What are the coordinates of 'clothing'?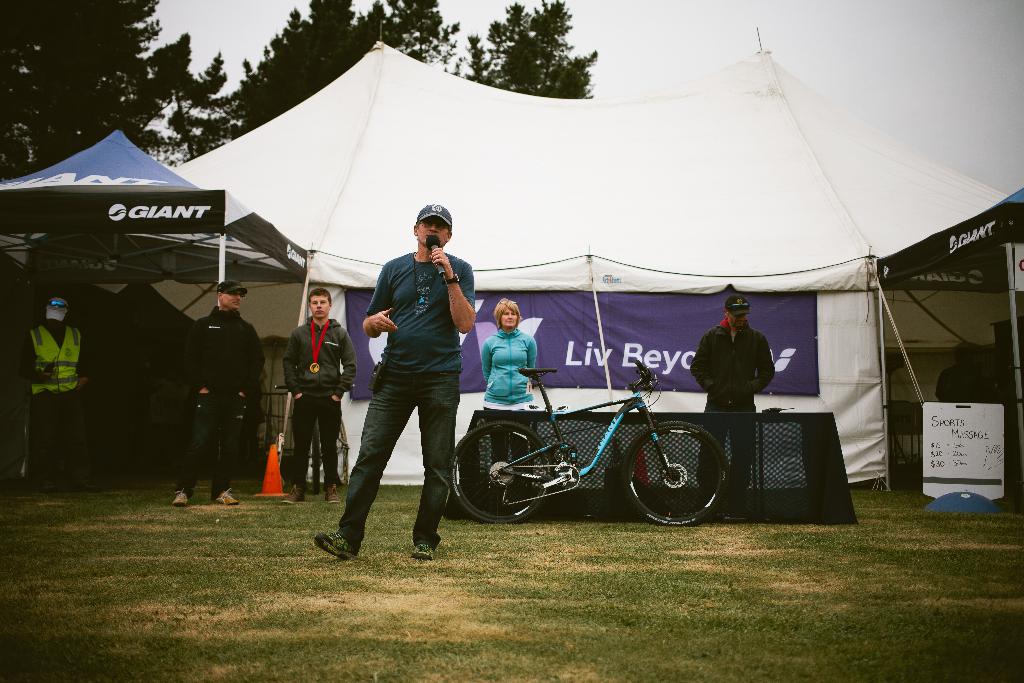
bbox(694, 308, 780, 514).
